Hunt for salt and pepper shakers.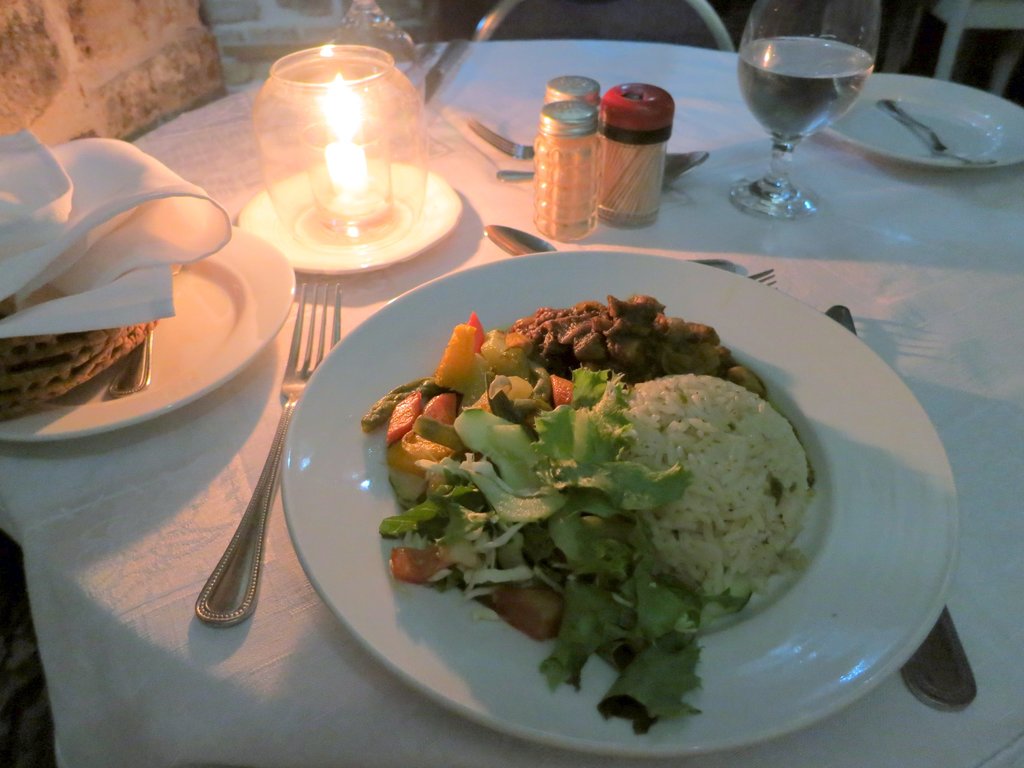
Hunted down at detection(536, 100, 601, 240).
